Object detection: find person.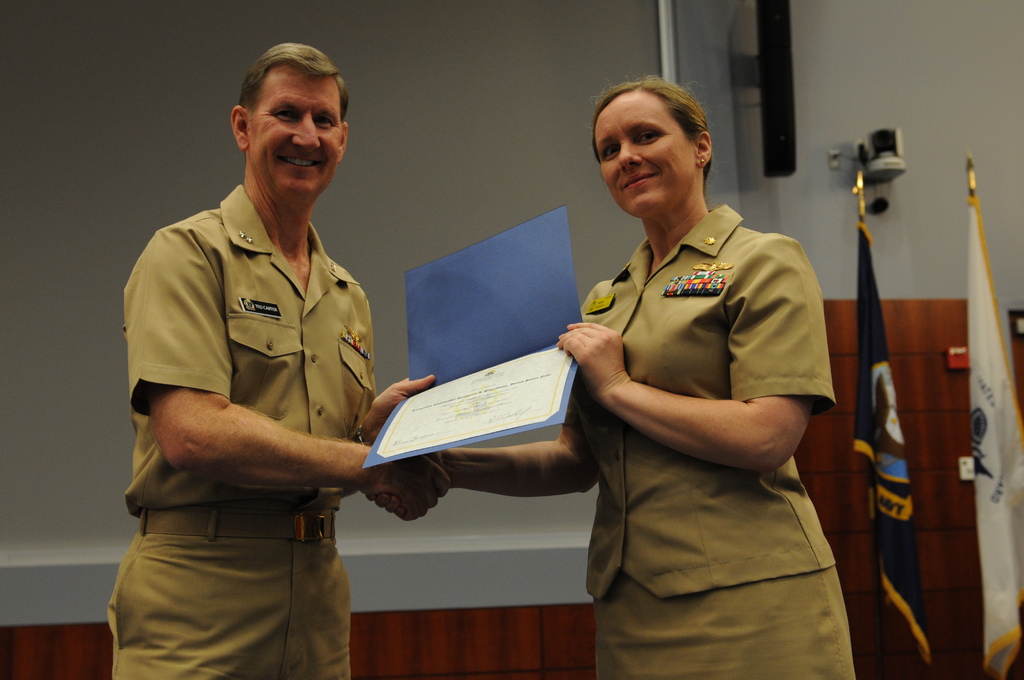
362:72:861:679.
